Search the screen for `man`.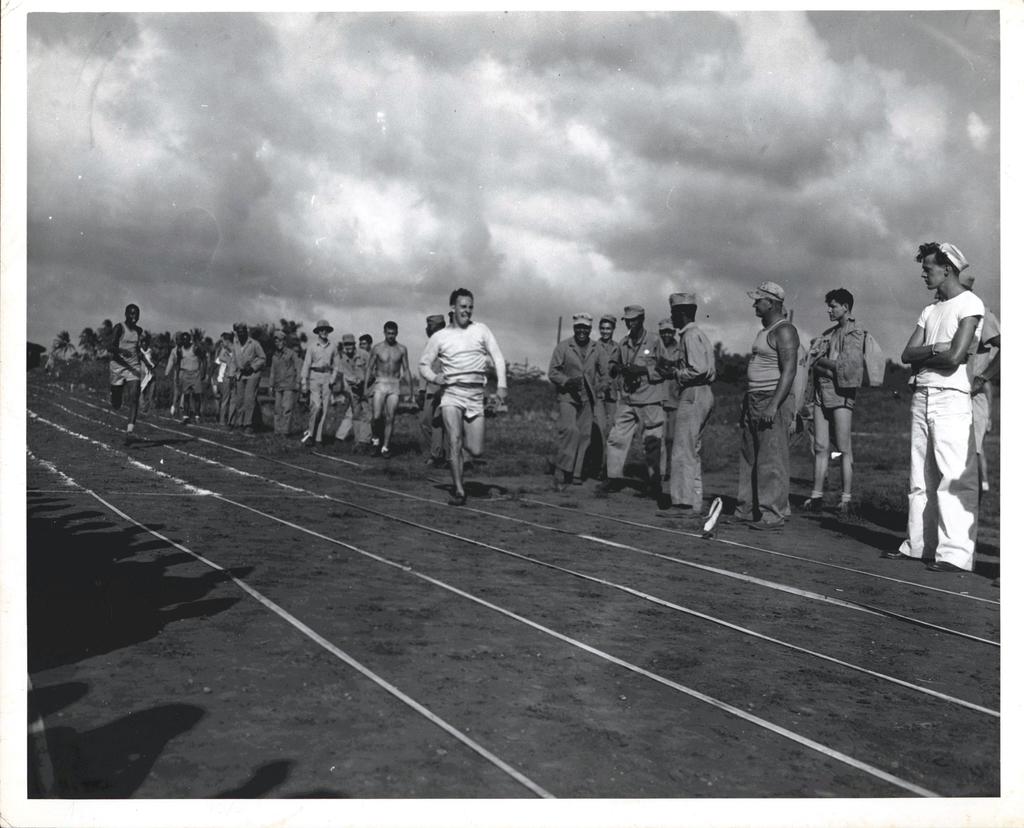
Found at [100, 305, 148, 441].
